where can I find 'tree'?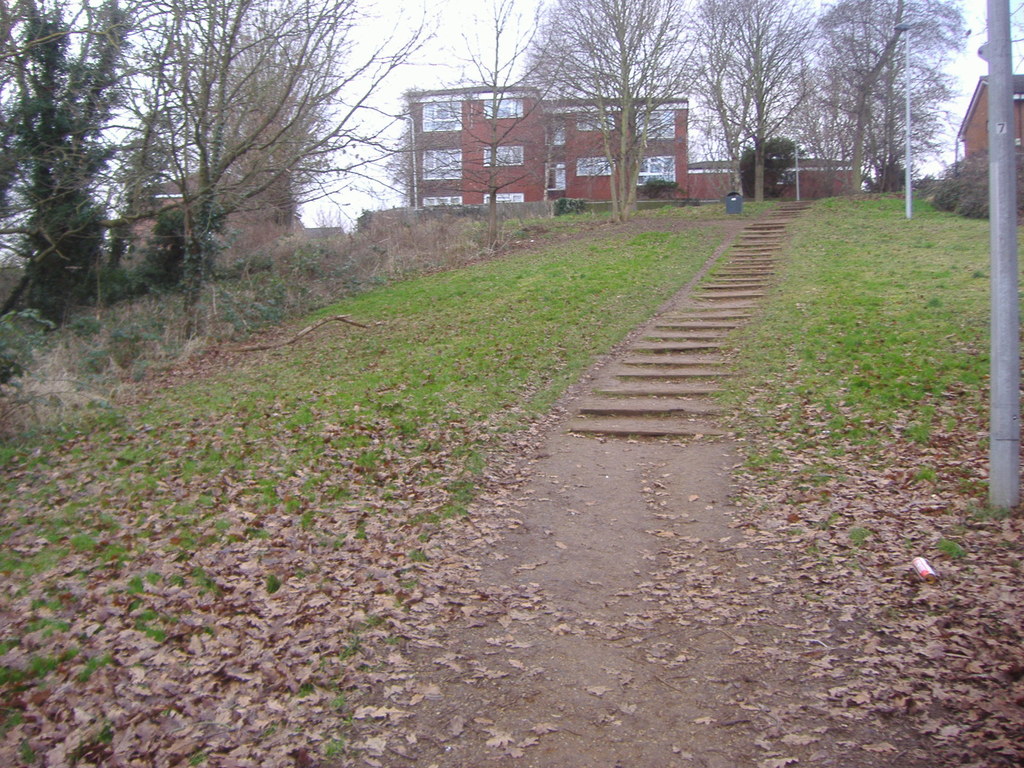
You can find it at l=0, t=0, r=140, b=256.
